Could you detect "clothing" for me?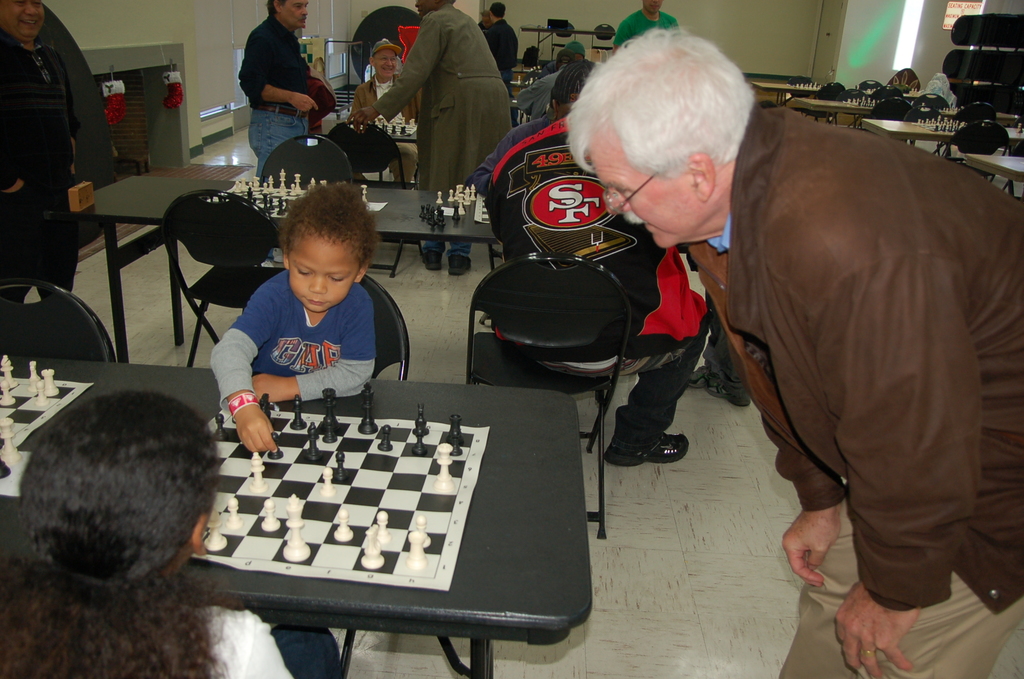
Detection result: x1=490, y1=117, x2=710, y2=454.
